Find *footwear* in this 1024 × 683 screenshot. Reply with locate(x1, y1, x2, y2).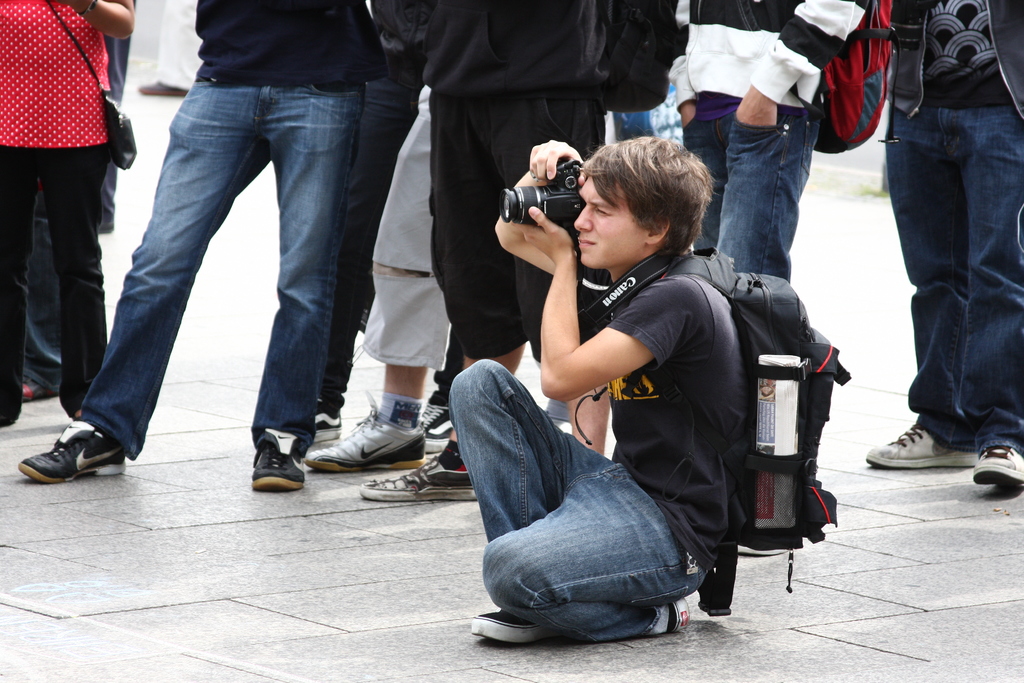
locate(469, 609, 544, 642).
